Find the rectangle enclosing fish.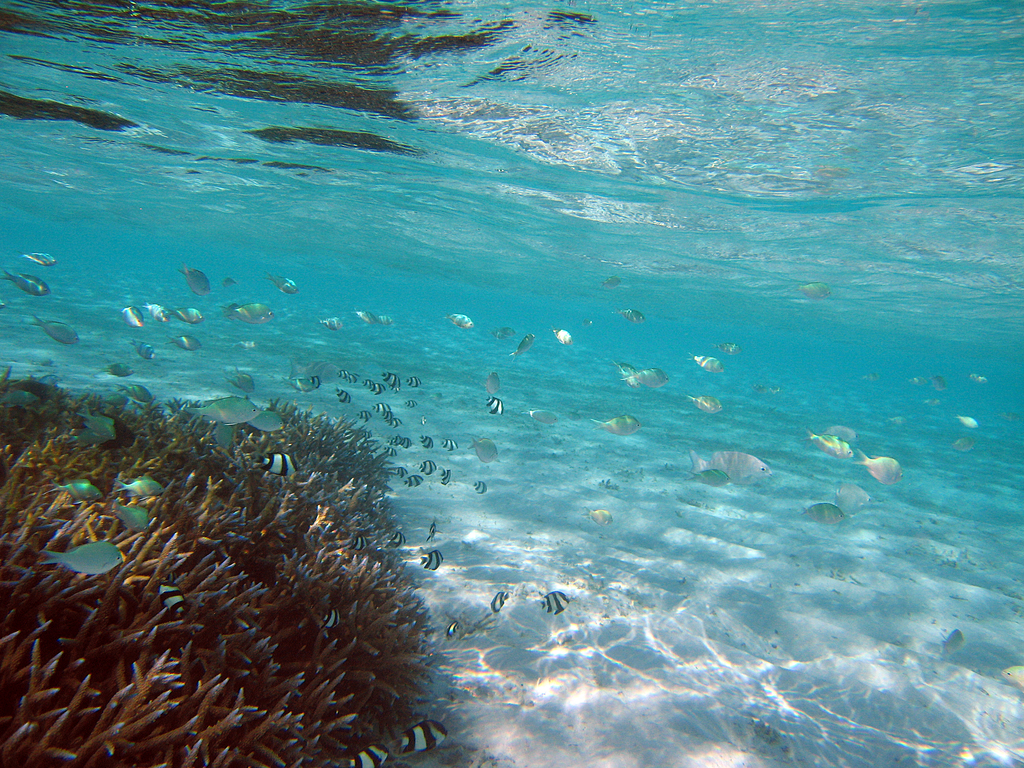
bbox(941, 630, 964, 656).
